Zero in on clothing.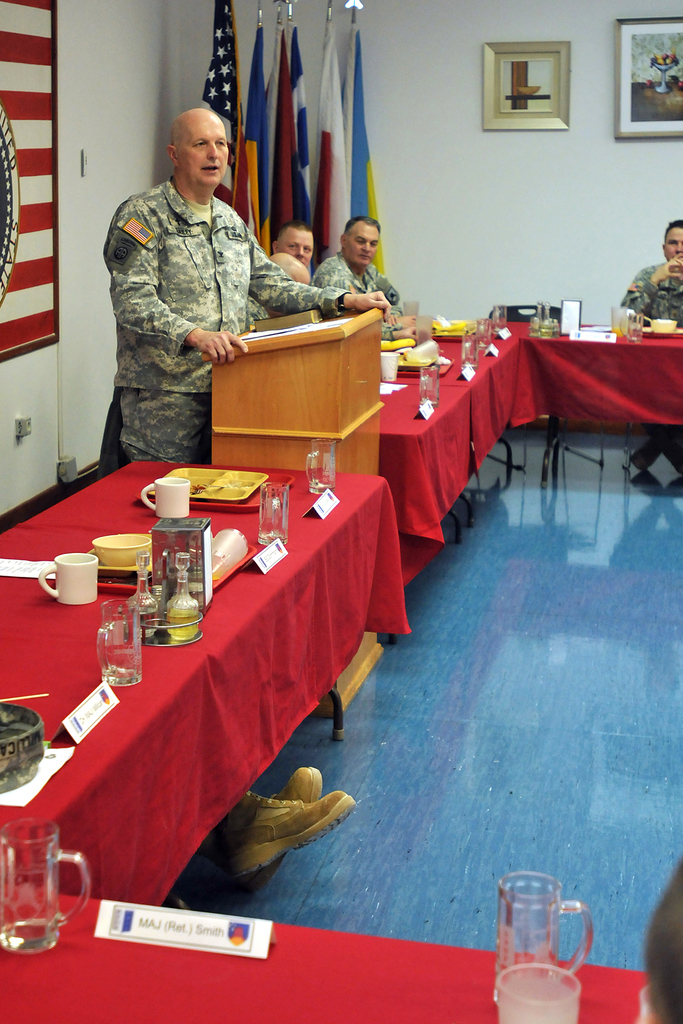
Zeroed in: [309,258,395,305].
